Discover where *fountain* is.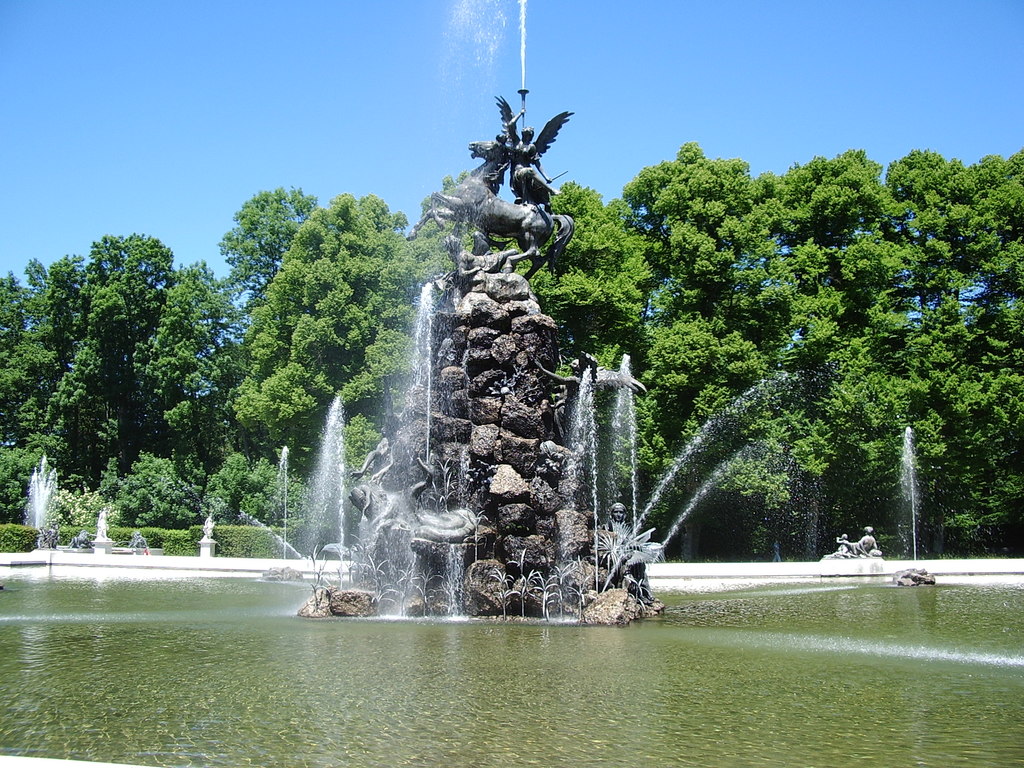
Discovered at bbox=[892, 420, 928, 579].
